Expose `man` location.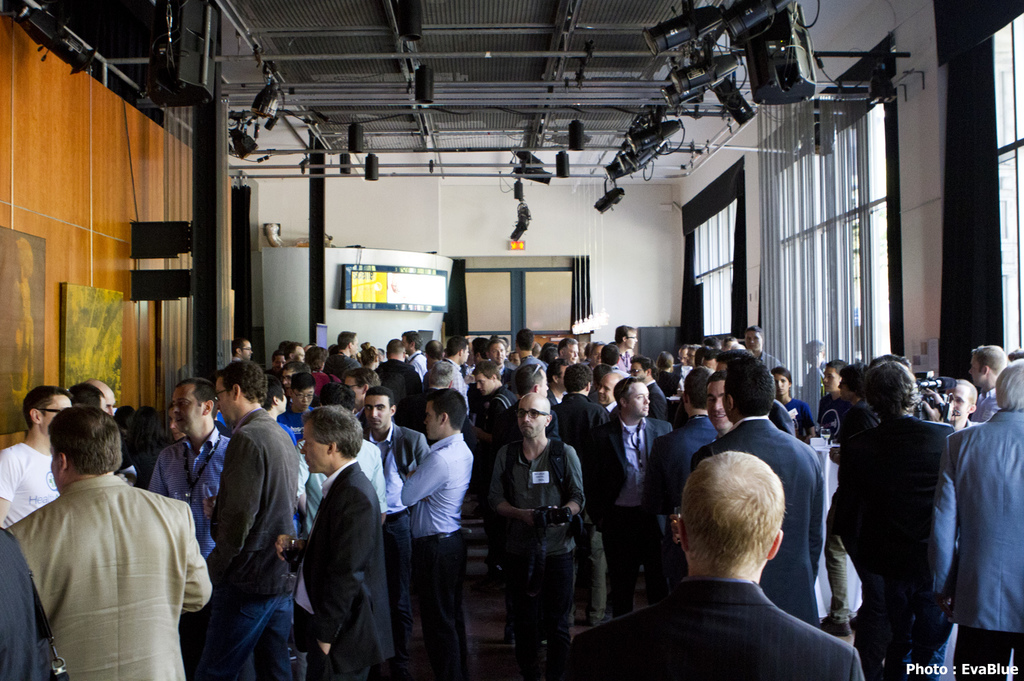
Exposed at left=484, top=390, right=582, bottom=680.
